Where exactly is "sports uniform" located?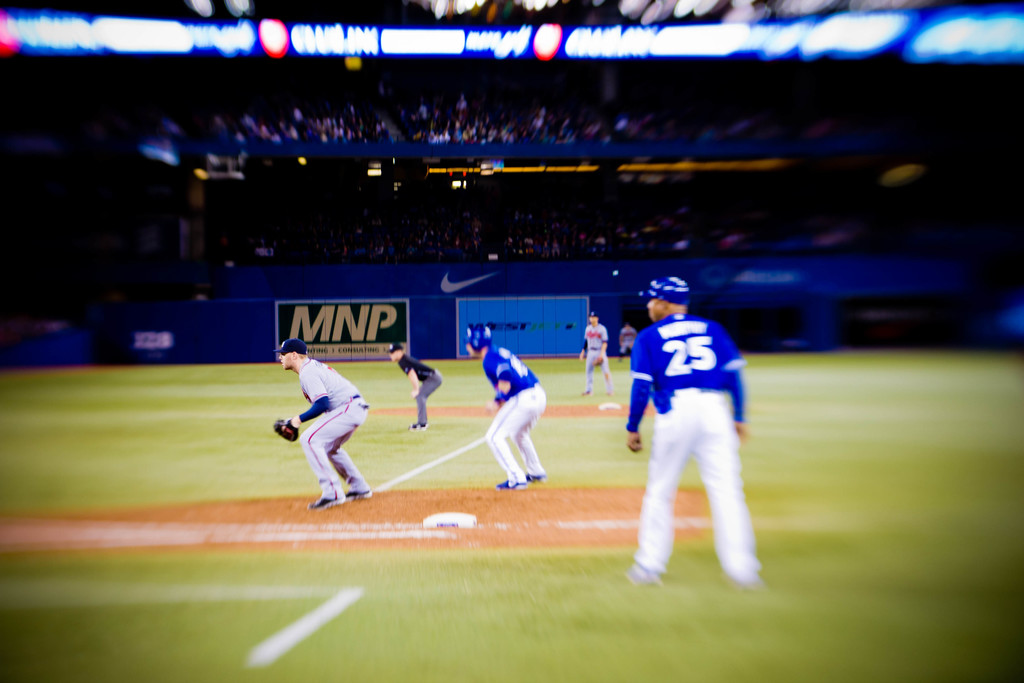
Its bounding box is <region>271, 343, 368, 507</region>.
